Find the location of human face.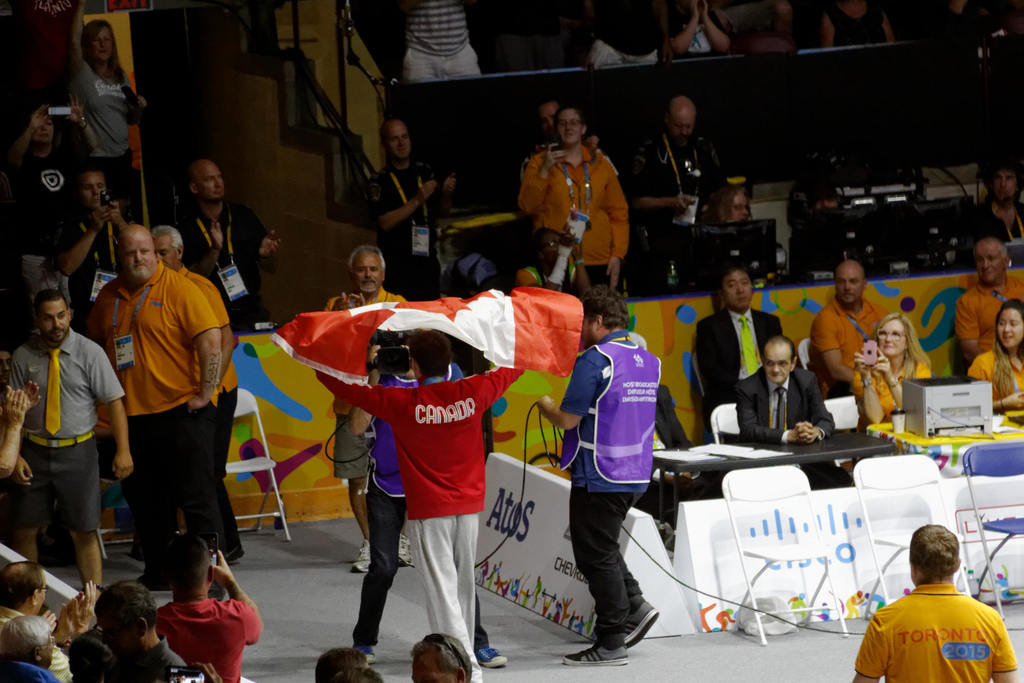
Location: <region>42, 300, 71, 344</region>.
